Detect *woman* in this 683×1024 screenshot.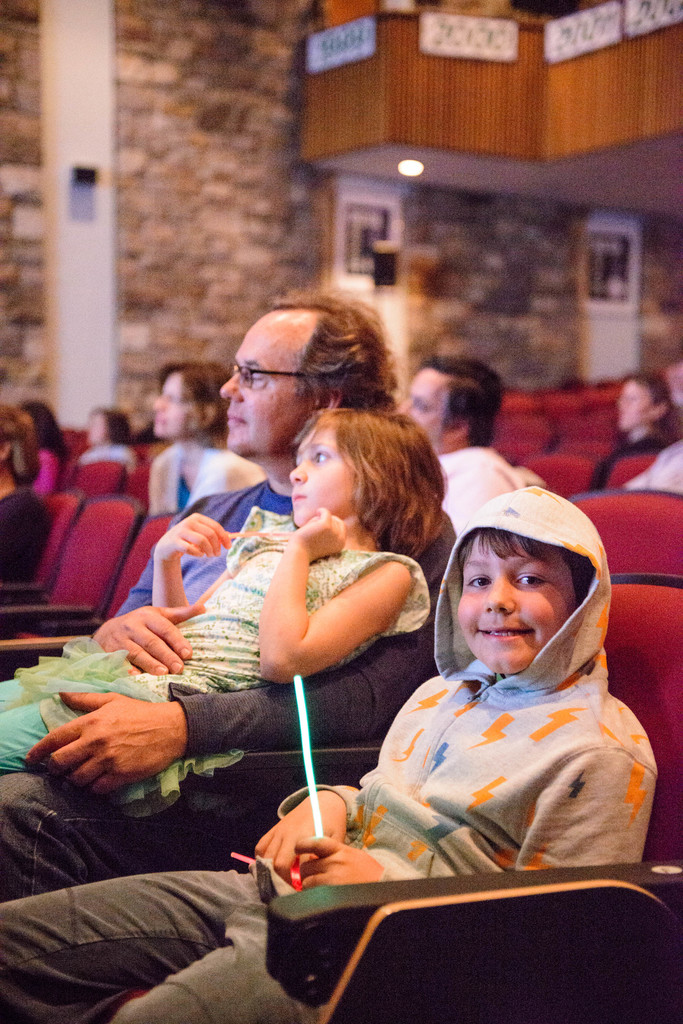
Detection: 590/372/677/496.
